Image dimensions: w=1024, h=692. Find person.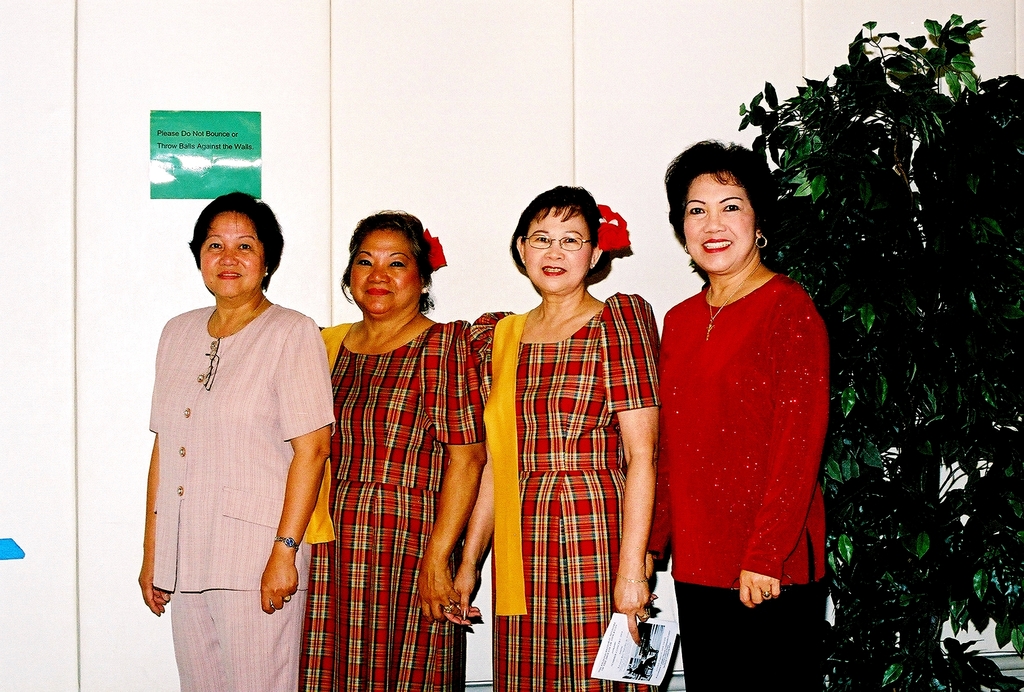
(x1=132, y1=192, x2=333, y2=691).
